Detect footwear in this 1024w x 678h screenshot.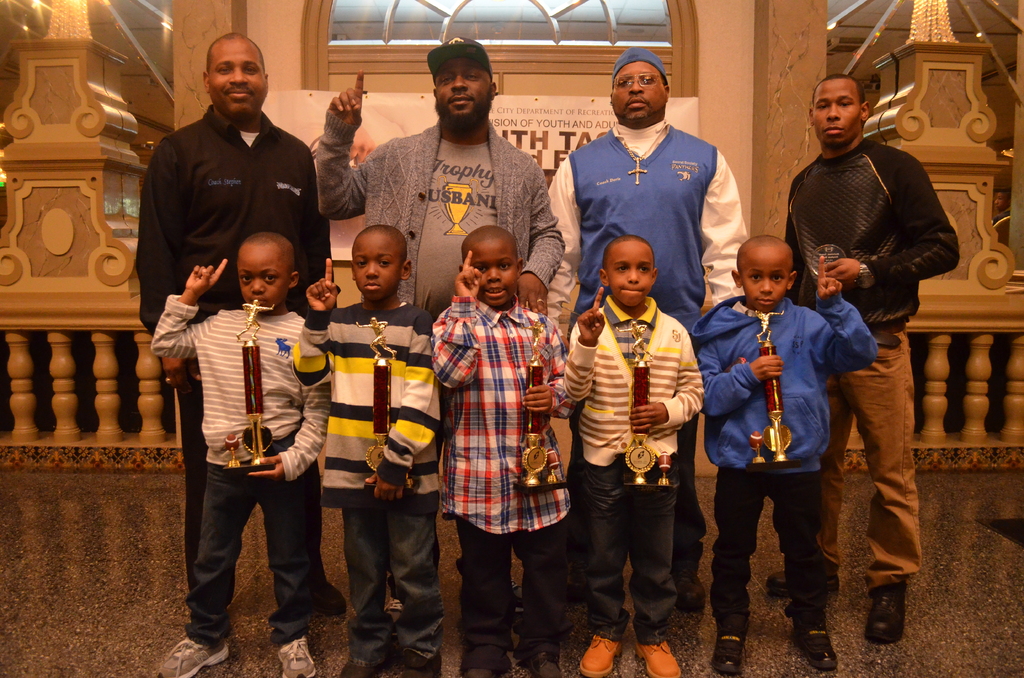
Detection: Rect(631, 639, 682, 677).
